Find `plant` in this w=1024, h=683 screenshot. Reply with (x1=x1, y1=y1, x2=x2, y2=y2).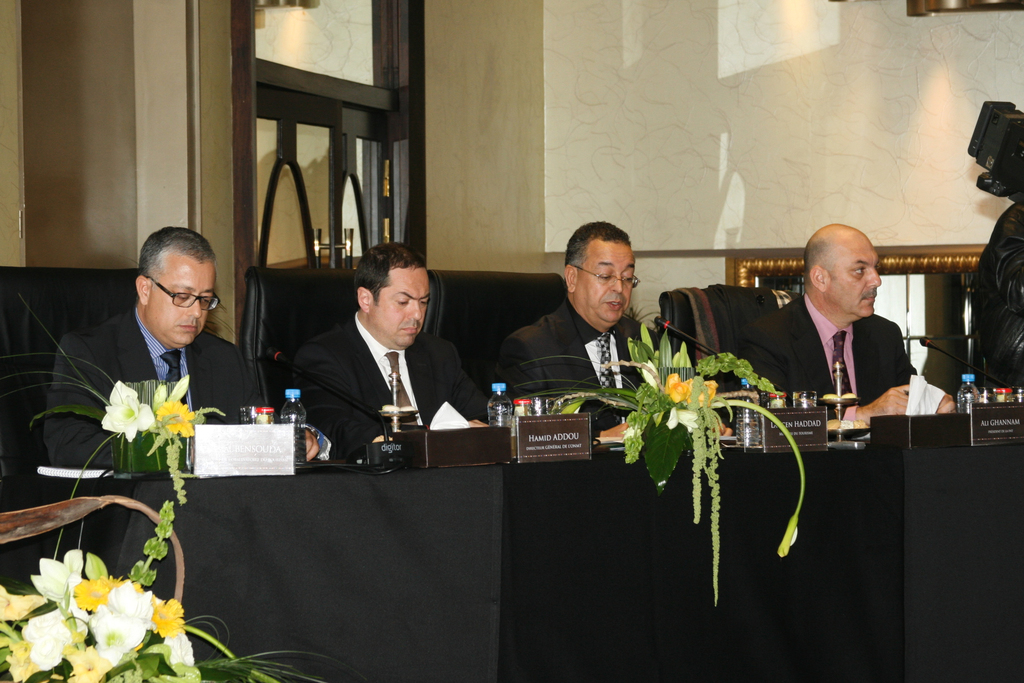
(x1=3, y1=287, x2=235, y2=508).
